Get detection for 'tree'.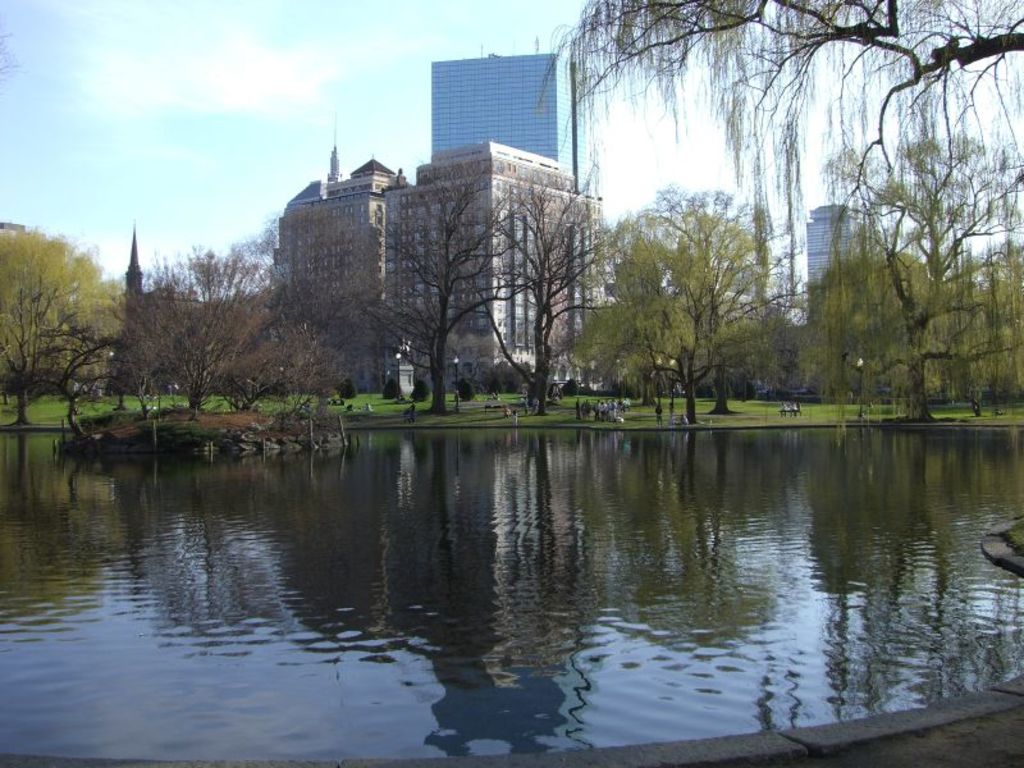
Detection: {"left": 118, "top": 280, "right": 175, "bottom": 421}.
